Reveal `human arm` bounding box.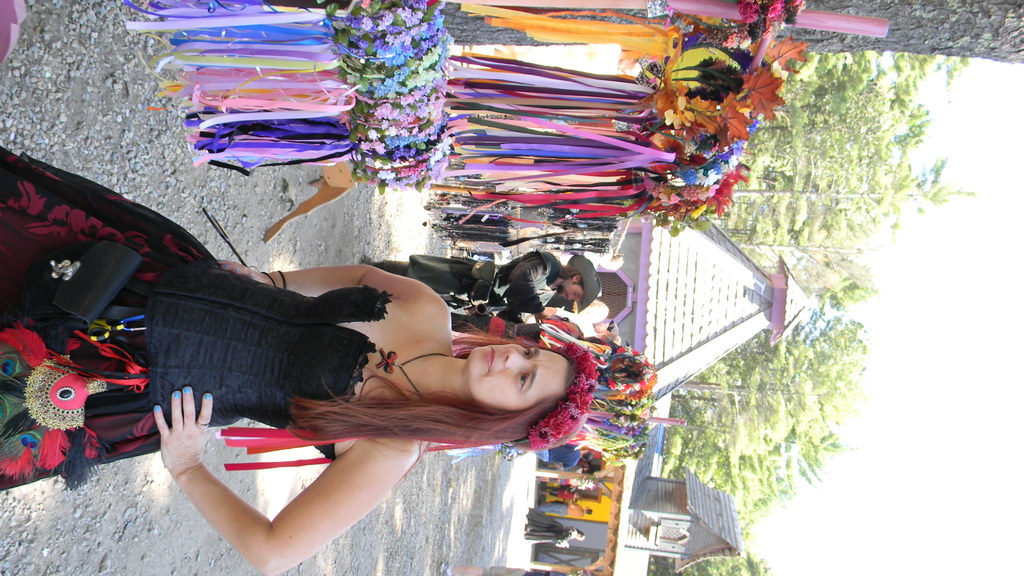
Revealed: x1=514 y1=260 x2=554 y2=321.
